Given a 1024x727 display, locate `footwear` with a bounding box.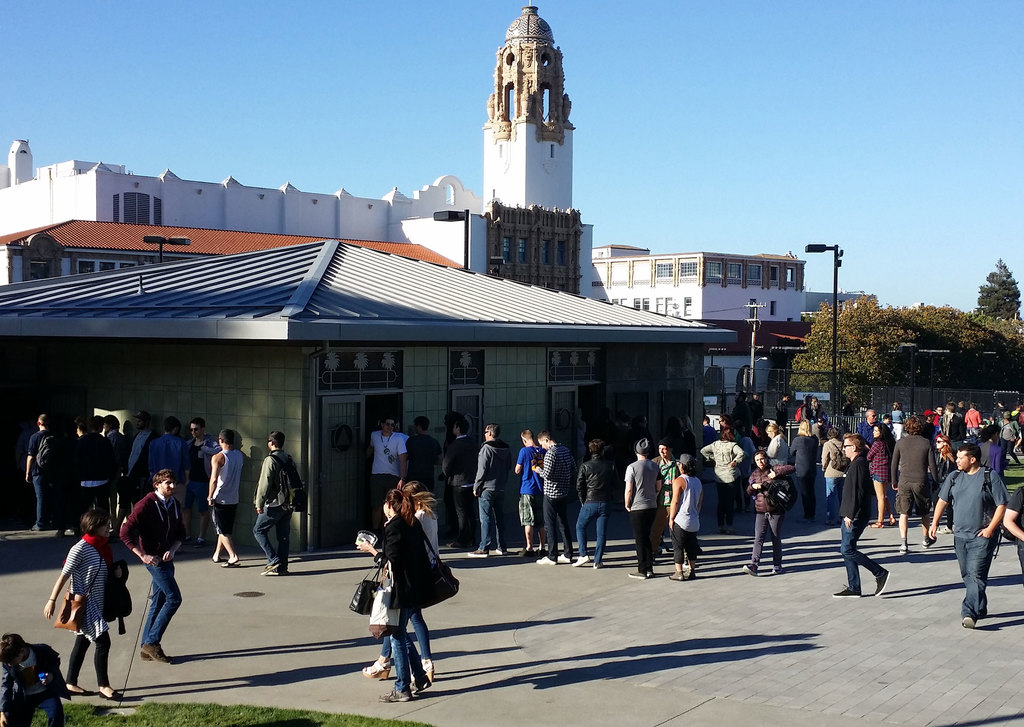
Located: rect(629, 566, 648, 578).
